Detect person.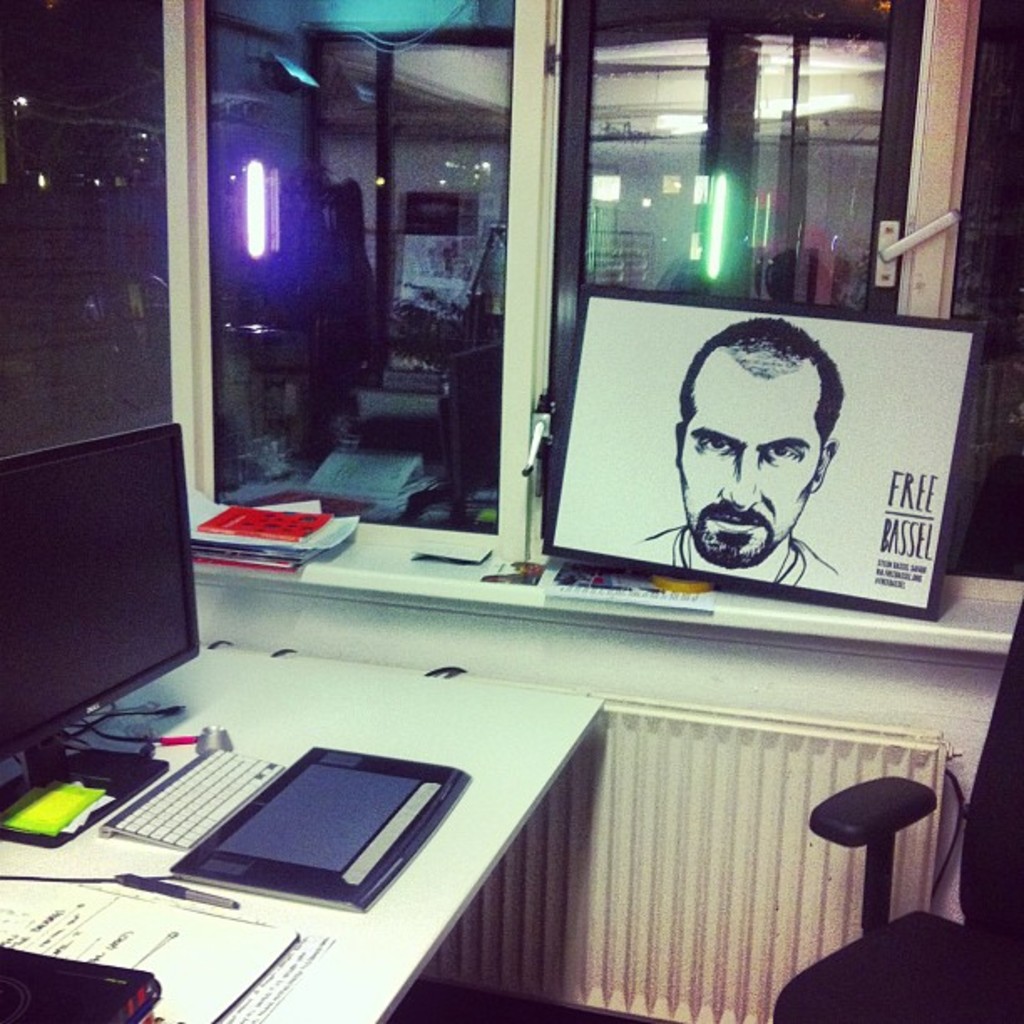
Detected at <box>629,311,892,632</box>.
